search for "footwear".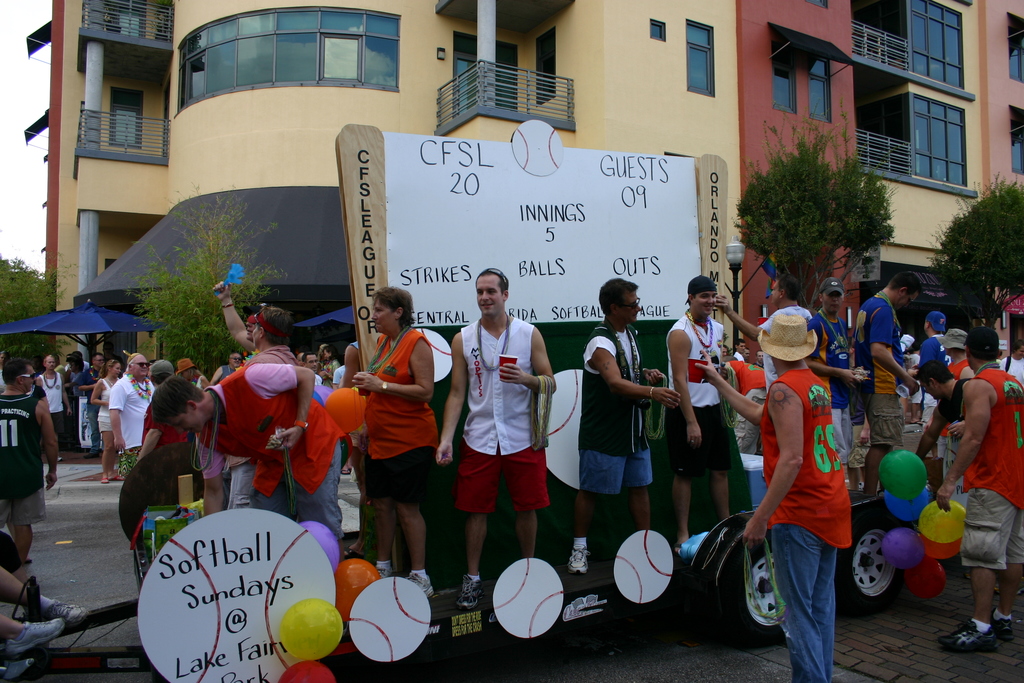
Found at l=42, t=600, r=86, b=625.
